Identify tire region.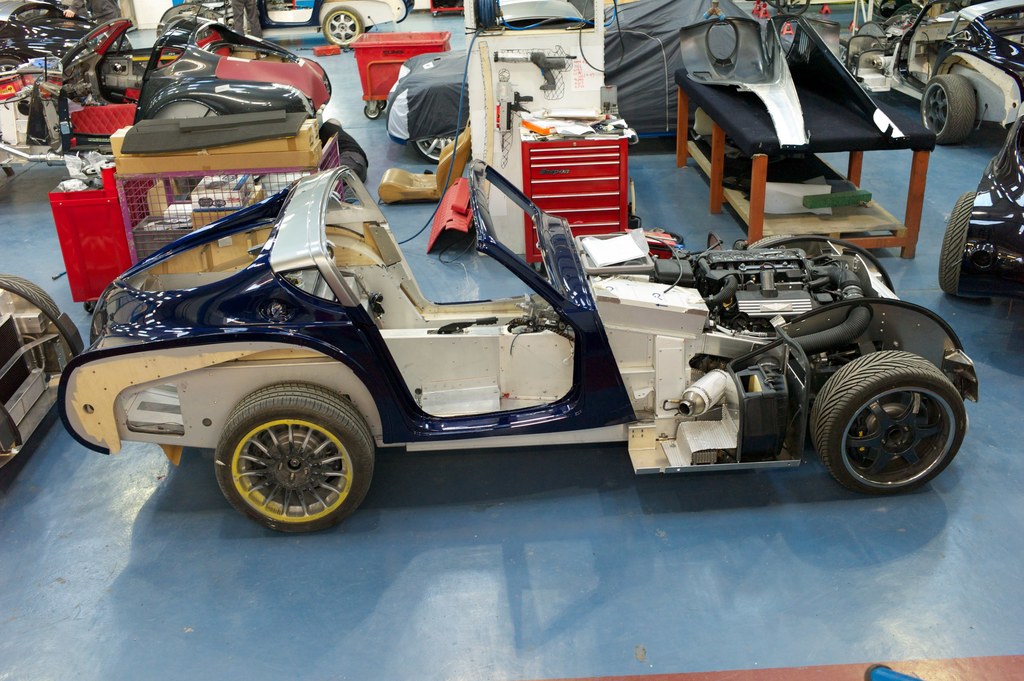
Region: bbox(429, 13, 437, 19).
